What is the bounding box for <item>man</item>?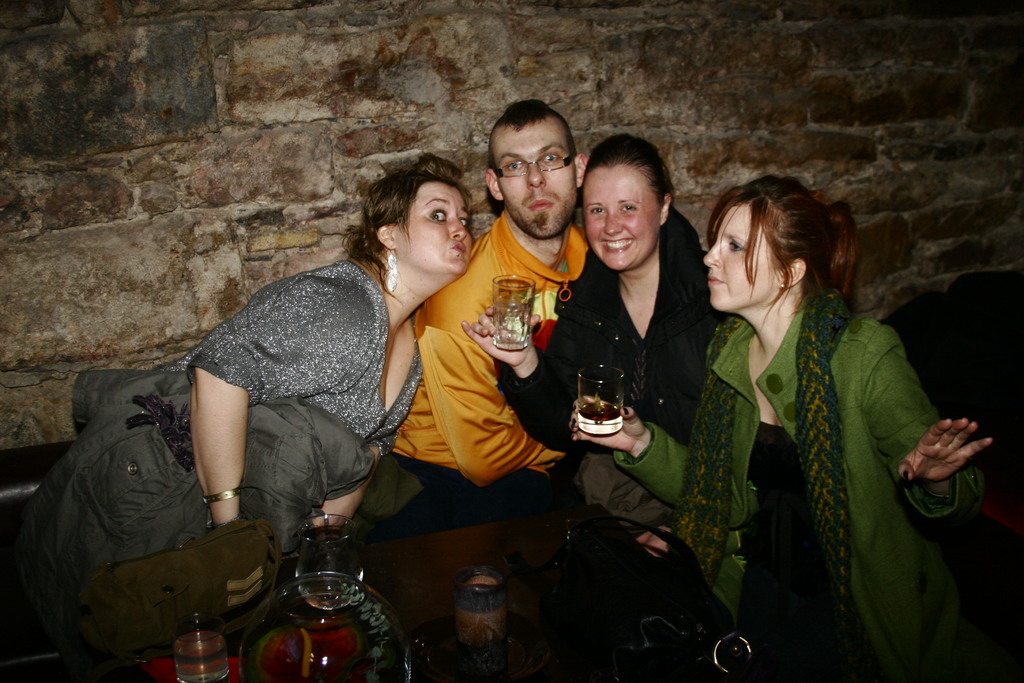
375/92/600/682.
